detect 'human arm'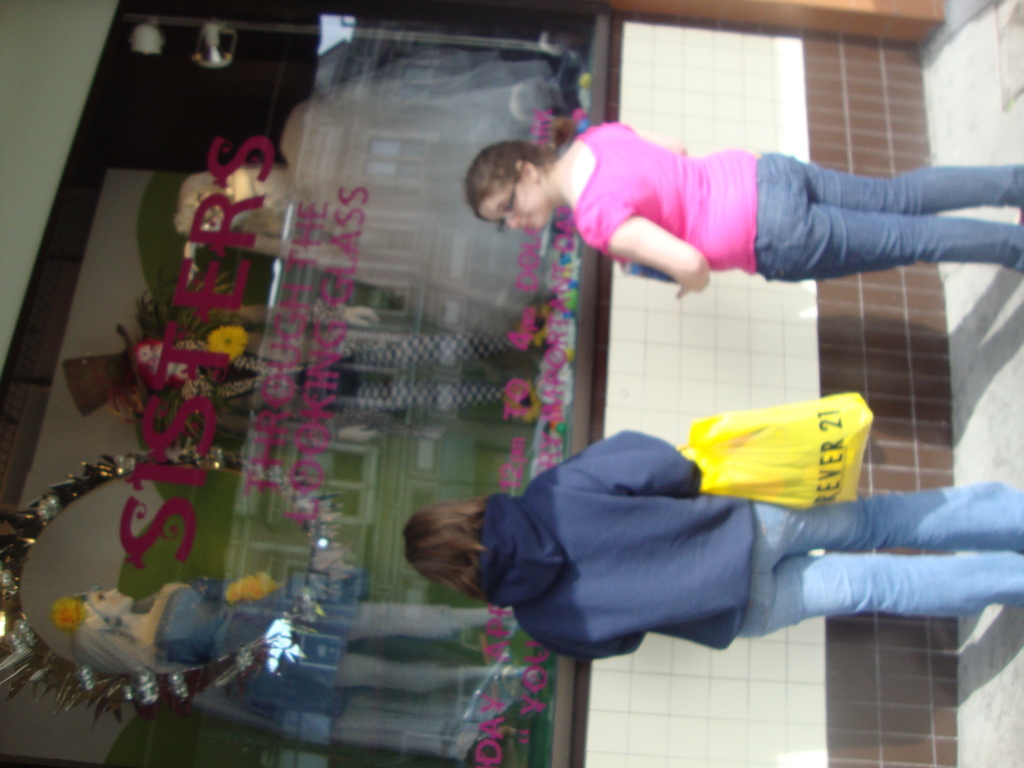
580,121,687,157
